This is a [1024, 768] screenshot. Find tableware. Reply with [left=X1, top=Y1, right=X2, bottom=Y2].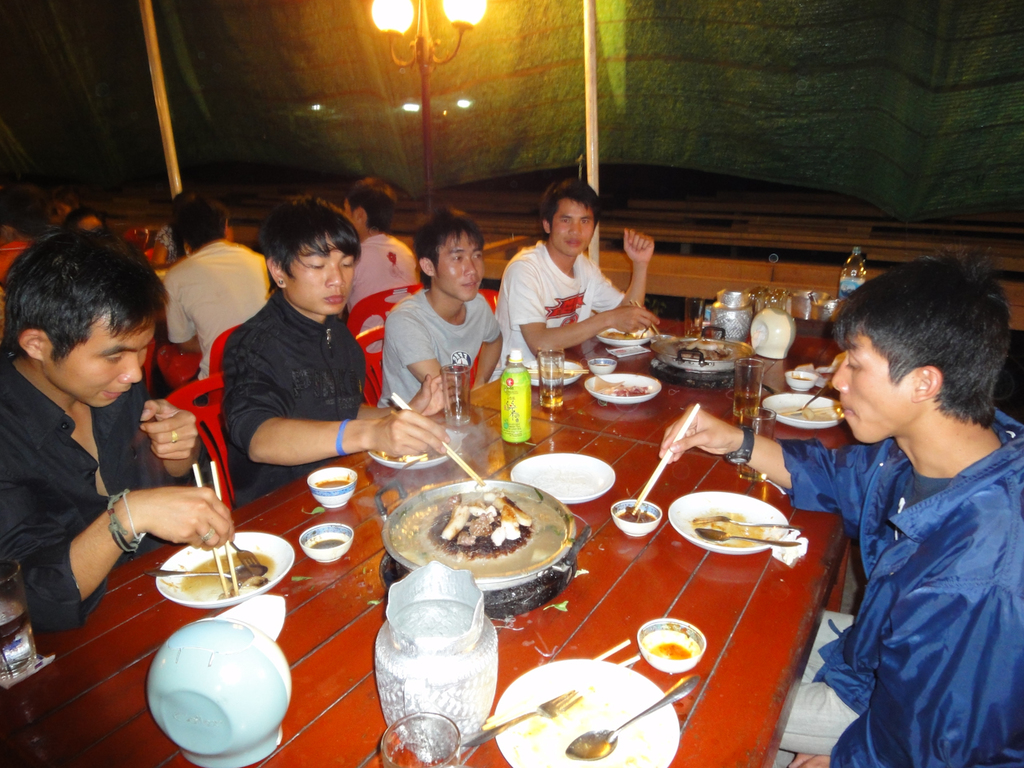
[left=145, top=594, right=290, bottom=767].
